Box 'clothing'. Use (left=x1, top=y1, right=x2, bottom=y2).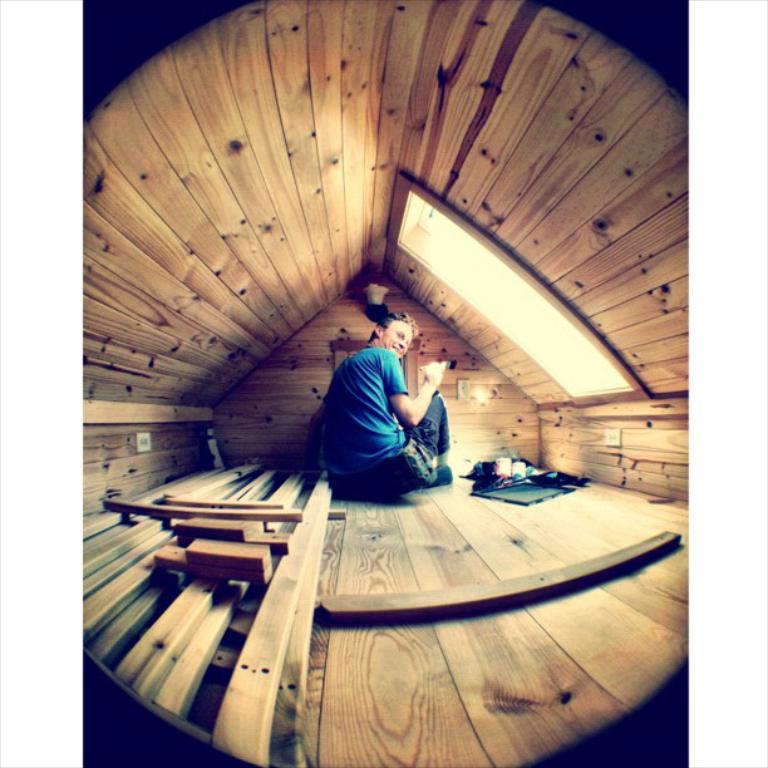
(left=310, top=316, right=456, bottom=503).
